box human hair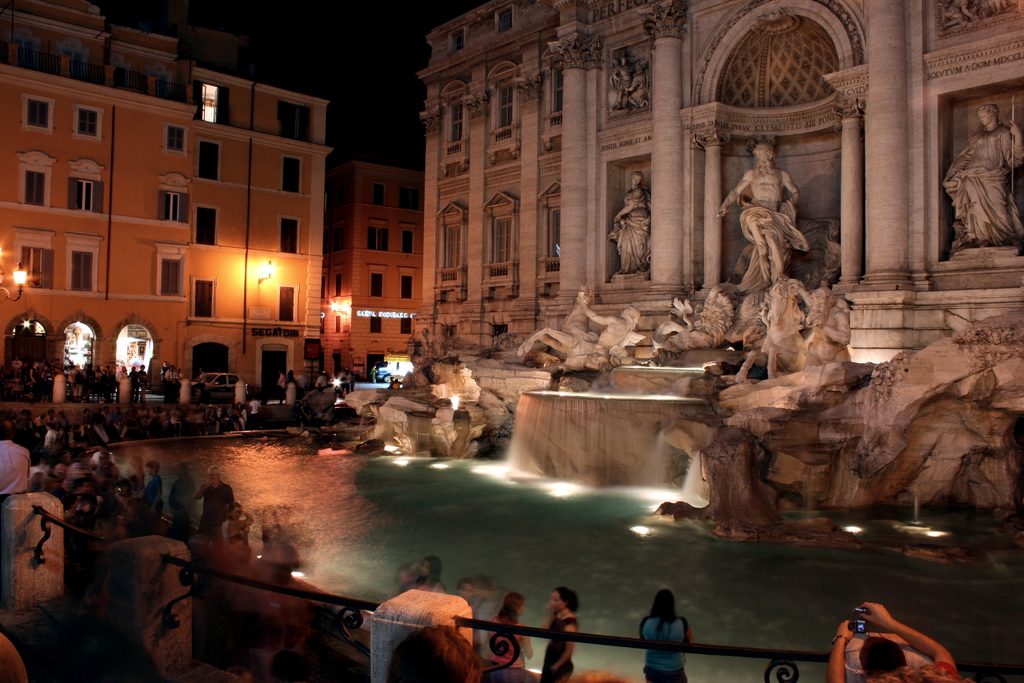
<box>399,559,442,586</box>
